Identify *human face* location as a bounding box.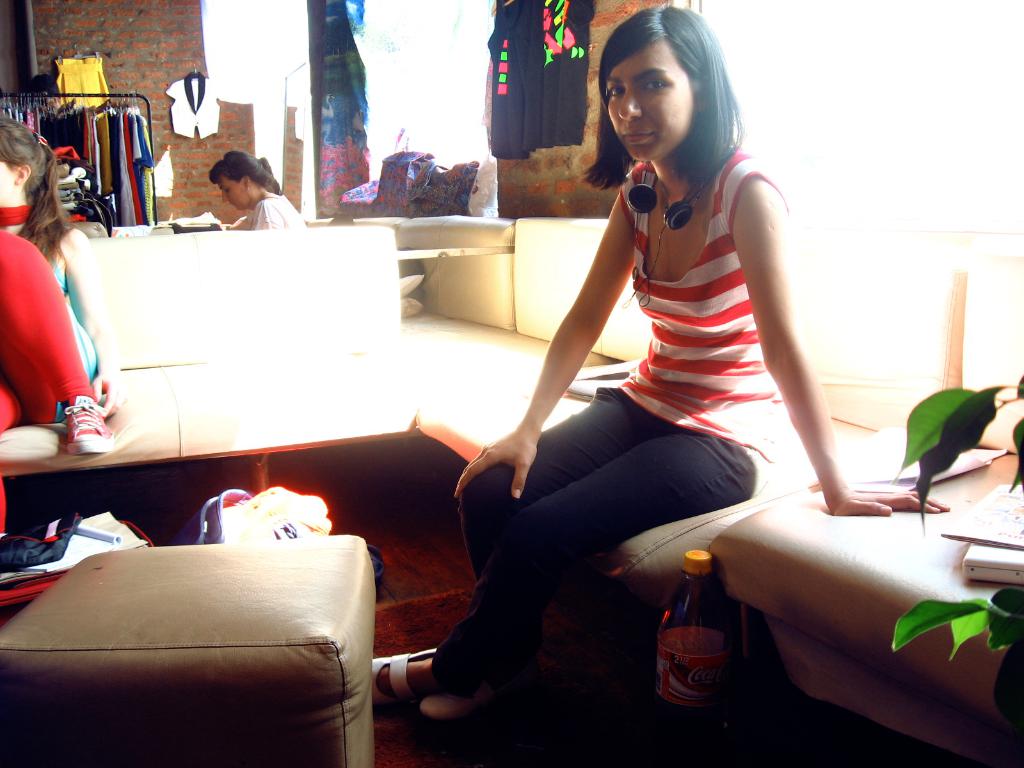
detection(216, 173, 250, 211).
